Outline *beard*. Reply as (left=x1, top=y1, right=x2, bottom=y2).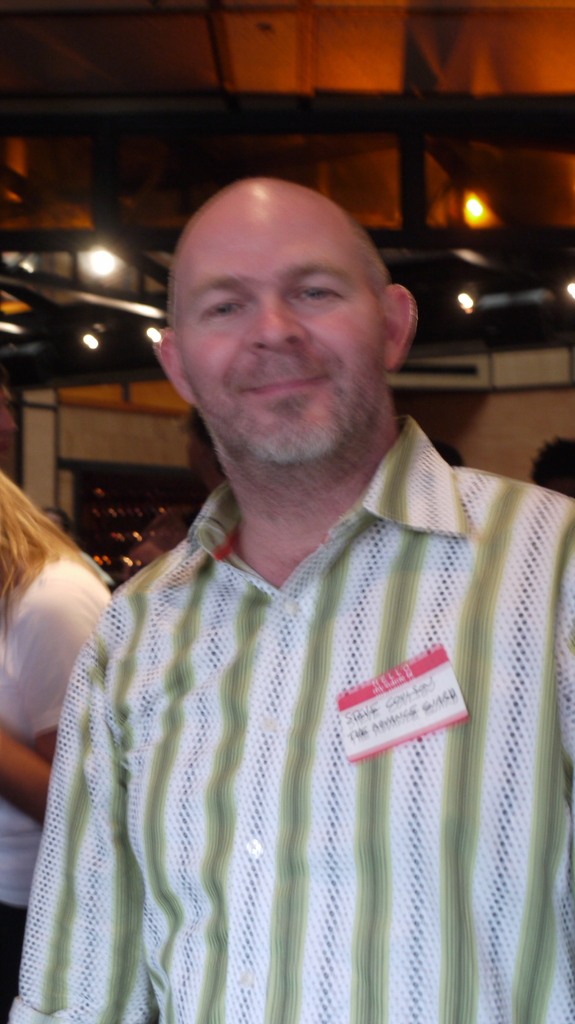
(left=191, top=372, right=384, bottom=504).
